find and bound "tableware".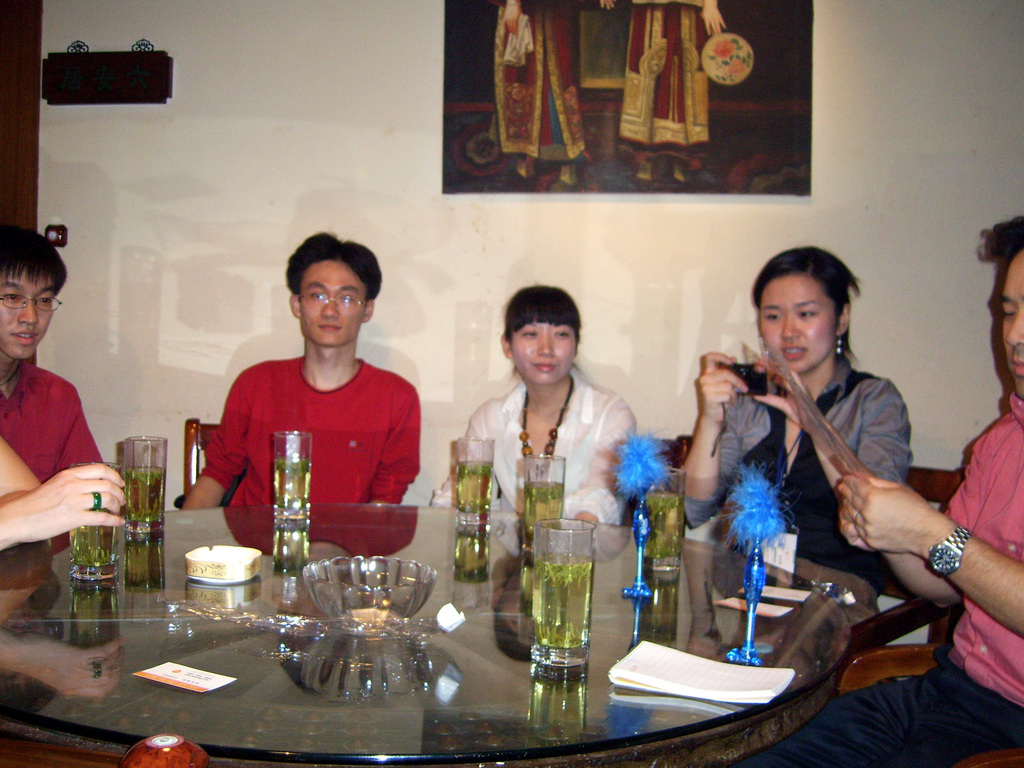
Bound: 521/452/567/532.
